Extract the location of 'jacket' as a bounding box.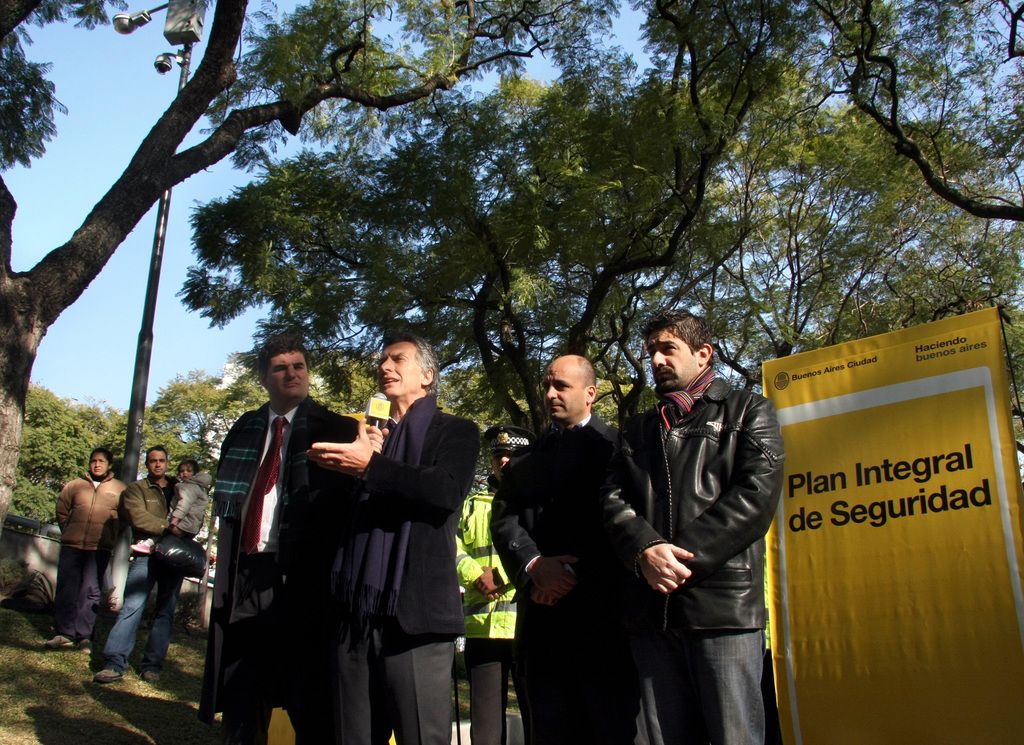
{"left": 586, "top": 396, "right": 794, "bottom": 639}.
